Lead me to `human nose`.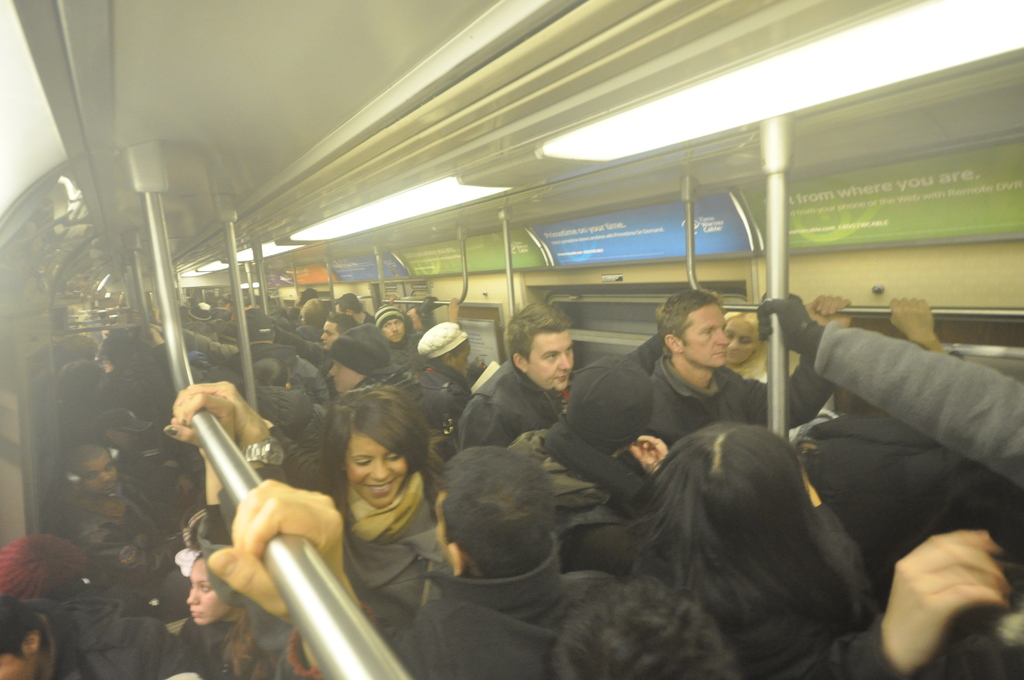
Lead to 329 364 333 376.
